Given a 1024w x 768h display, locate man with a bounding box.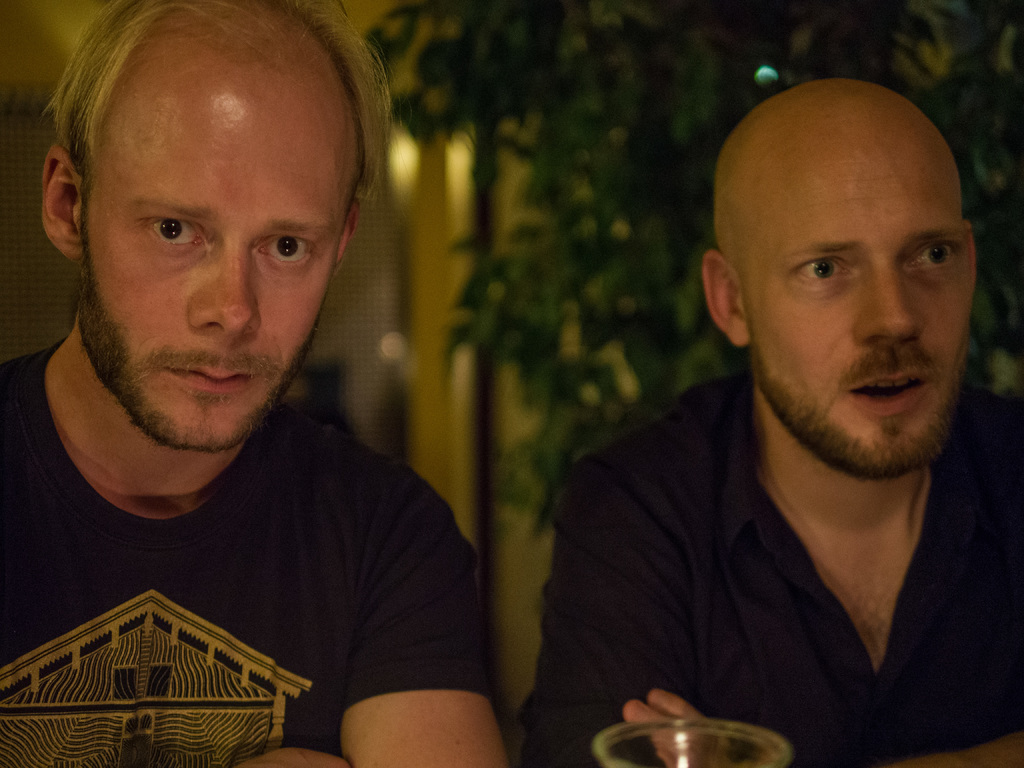
Located: bbox=[520, 75, 1023, 767].
